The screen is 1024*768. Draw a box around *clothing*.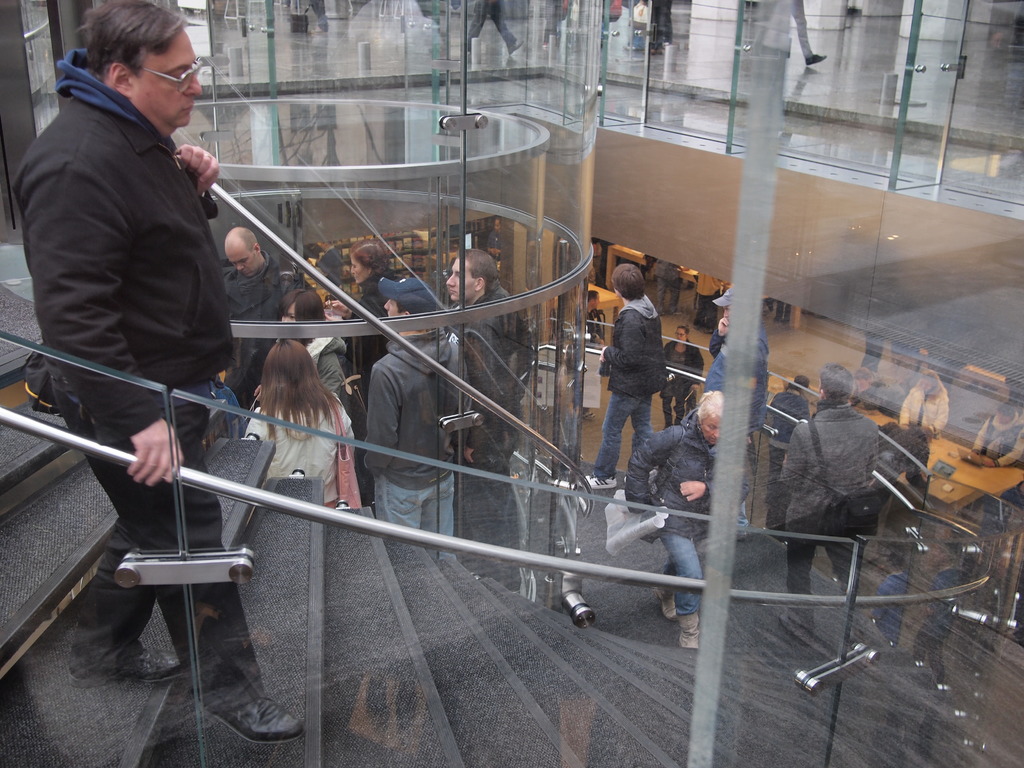
{"left": 898, "top": 386, "right": 948, "bottom": 485}.
